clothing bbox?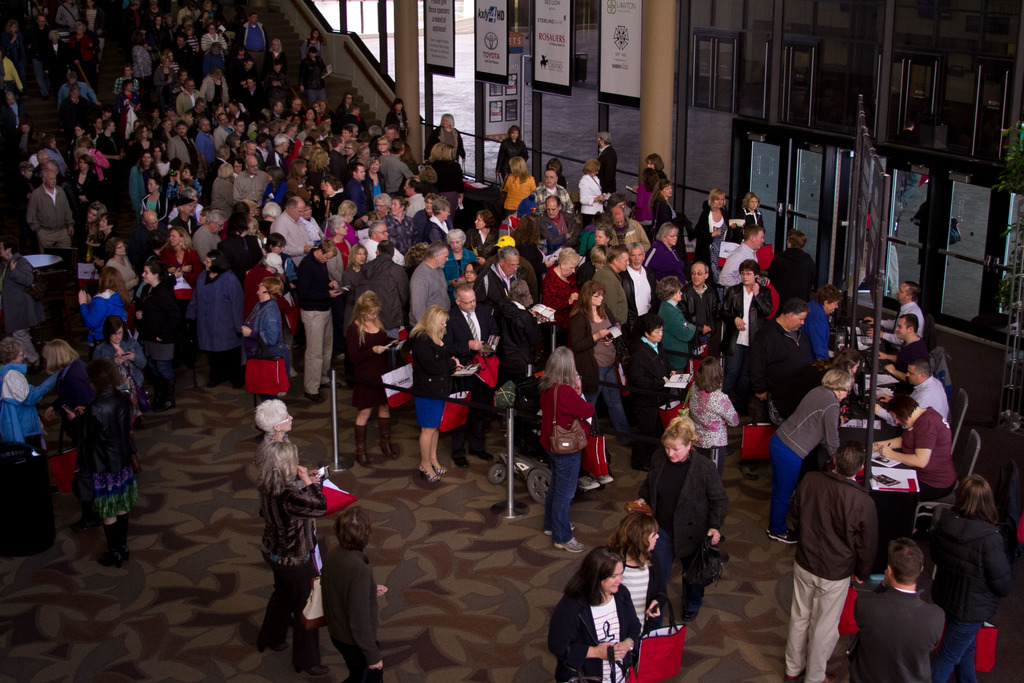
(x1=448, y1=305, x2=489, y2=372)
